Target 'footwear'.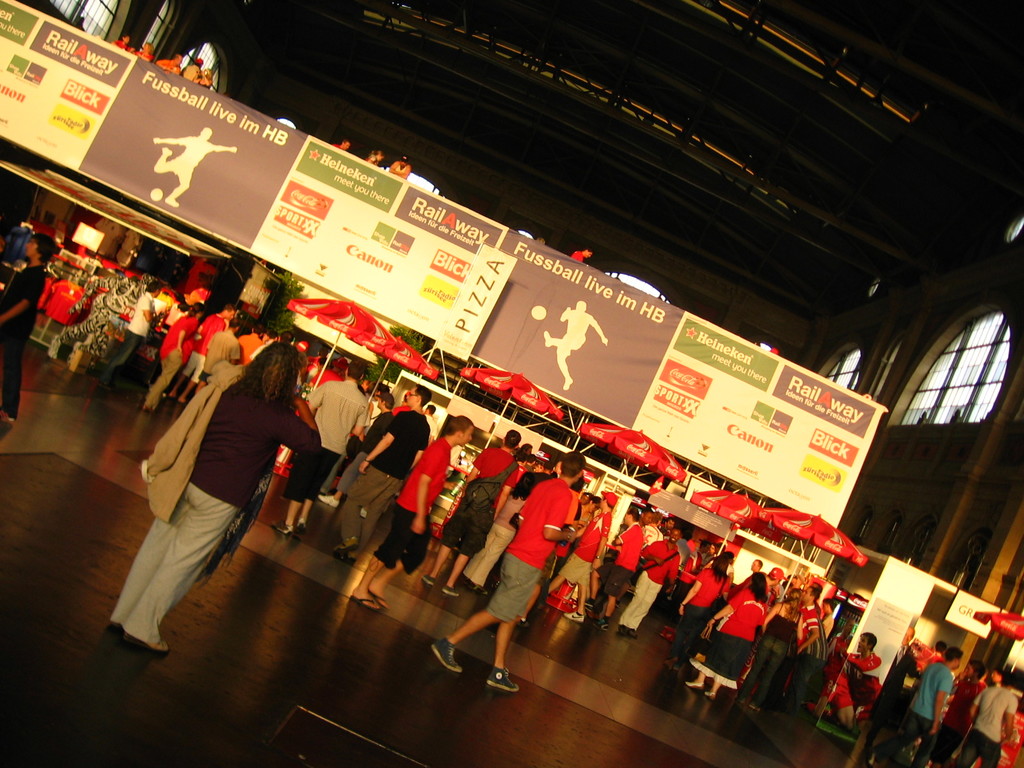
Target region: 486, 668, 529, 694.
